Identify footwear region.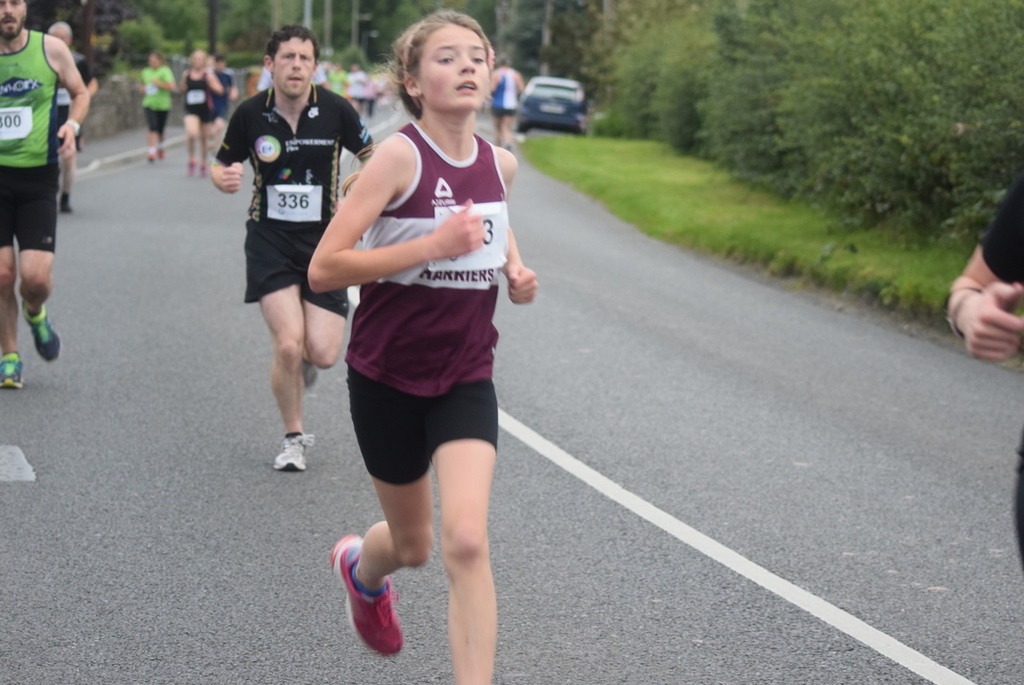
Region: bbox=[333, 551, 402, 662].
